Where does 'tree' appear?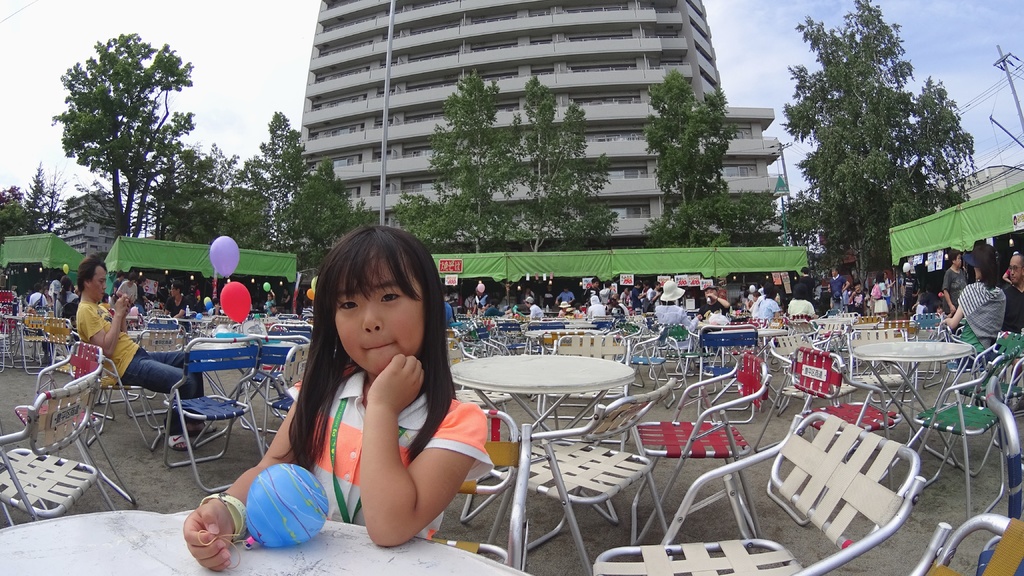
Appears at {"x1": 642, "y1": 68, "x2": 732, "y2": 255}.
